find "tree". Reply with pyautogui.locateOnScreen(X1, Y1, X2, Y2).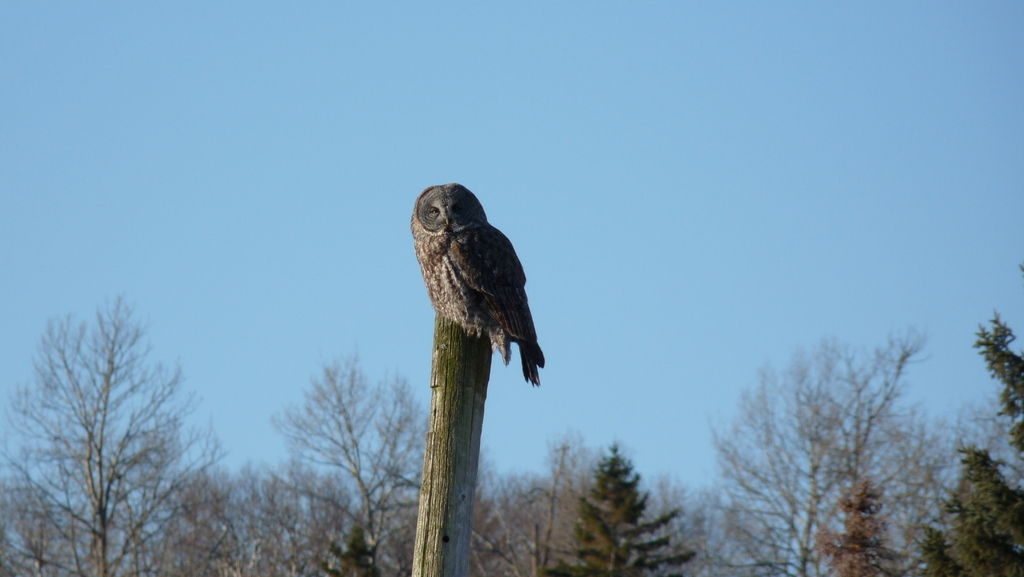
pyautogui.locateOnScreen(920, 266, 1023, 576).
